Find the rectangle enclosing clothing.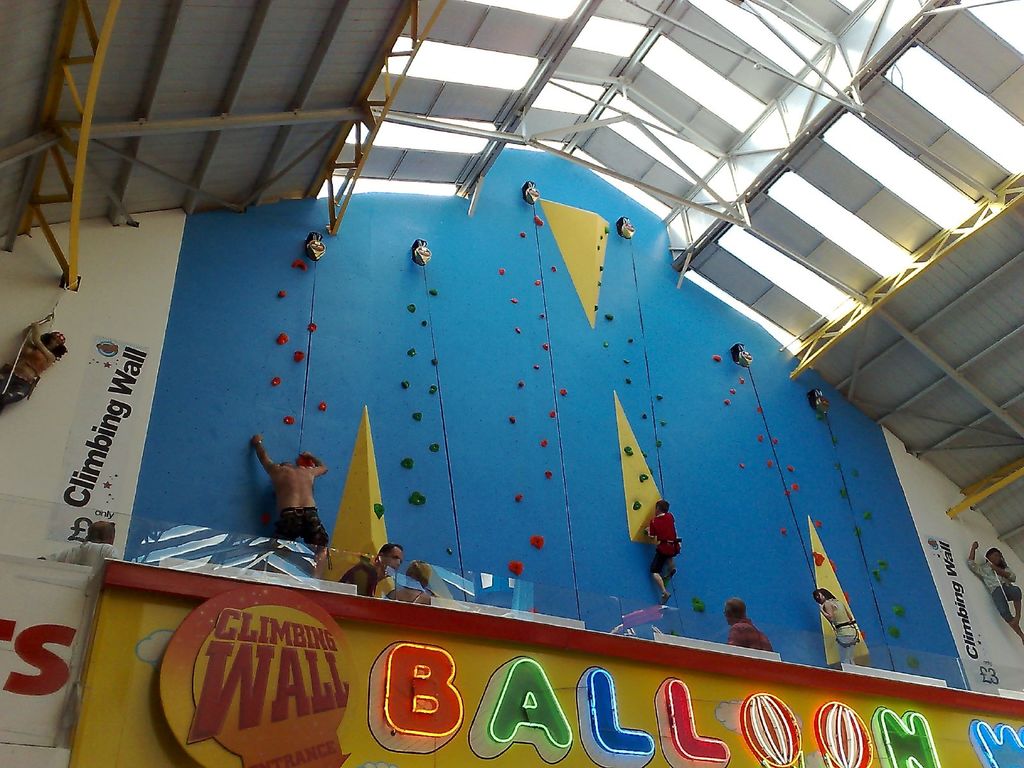
x1=822, y1=597, x2=856, y2=666.
